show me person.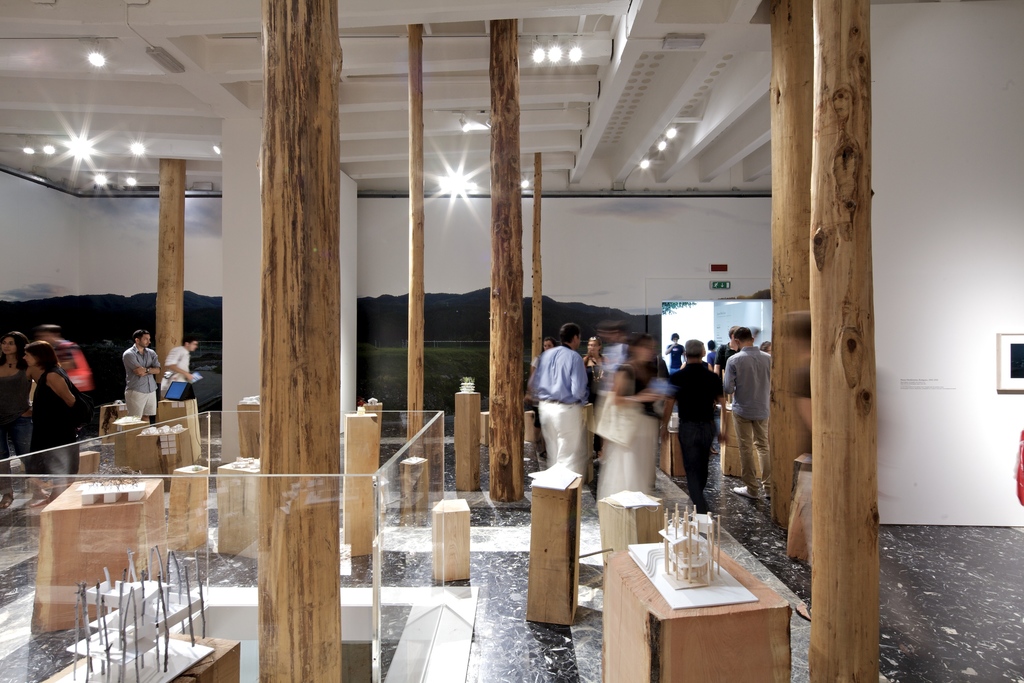
person is here: [x1=667, y1=343, x2=724, y2=511].
